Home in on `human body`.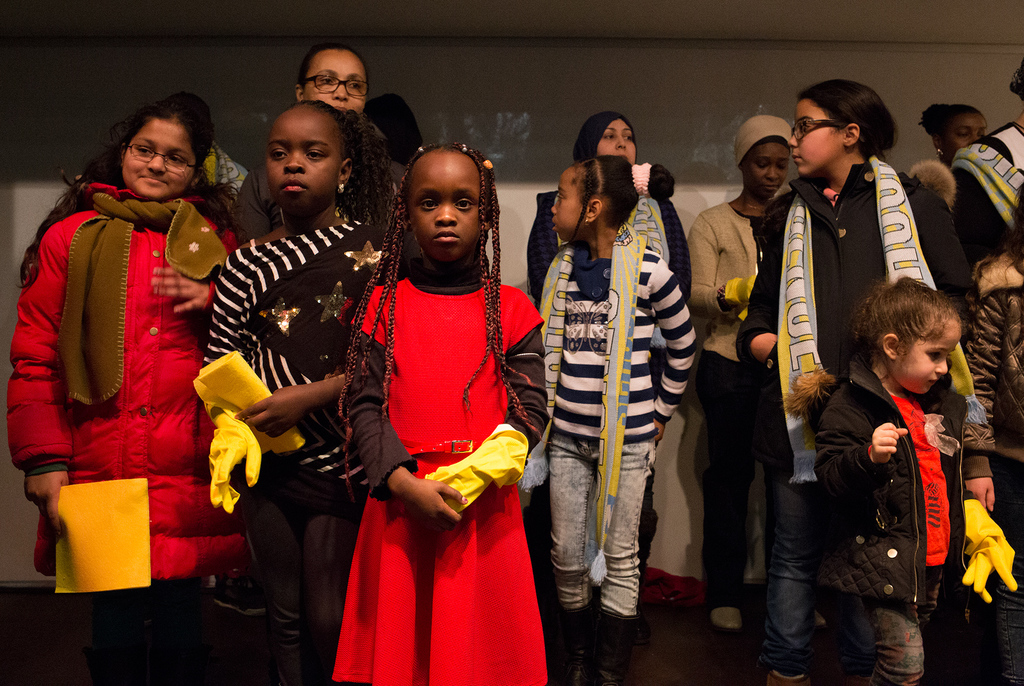
Homed in at <region>8, 189, 243, 684</region>.
